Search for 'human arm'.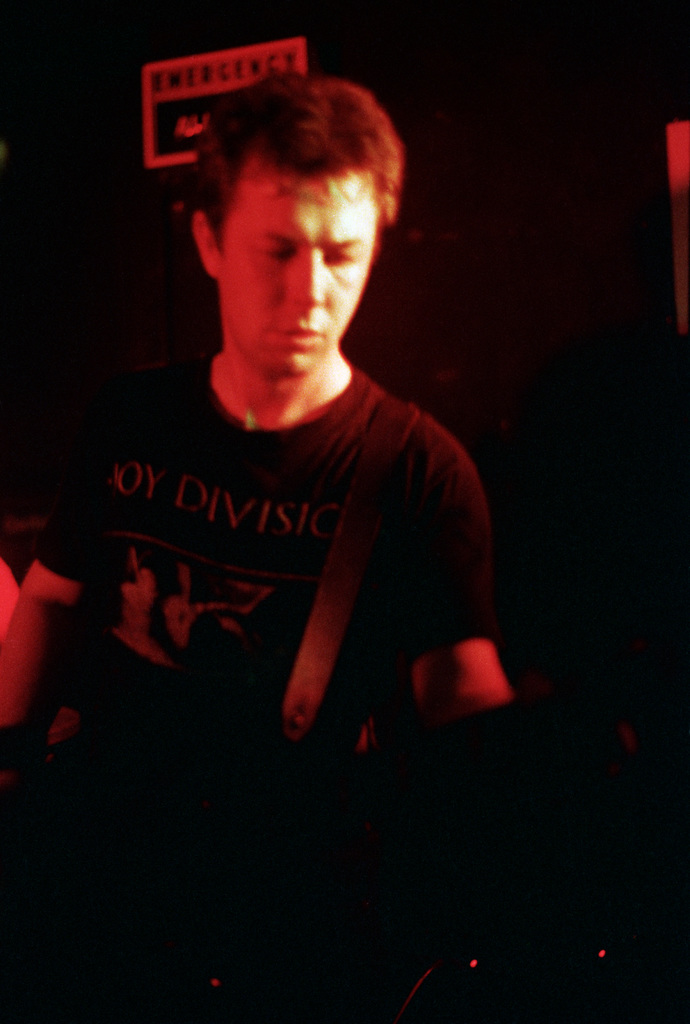
Found at box(394, 436, 517, 730).
